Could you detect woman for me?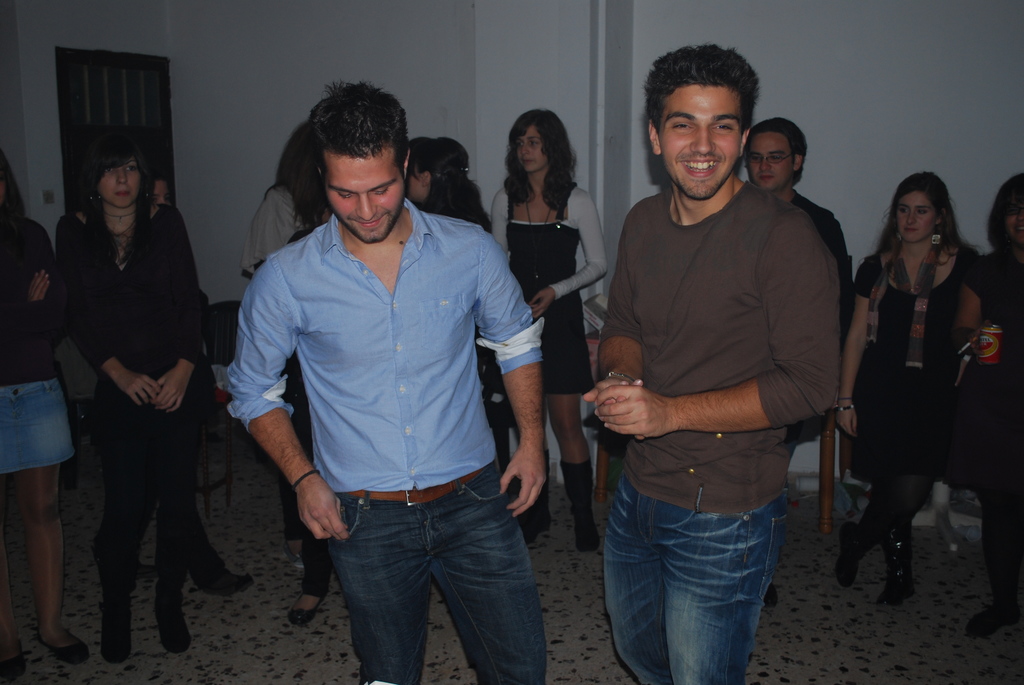
Detection result: bbox=(489, 106, 609, 549).
